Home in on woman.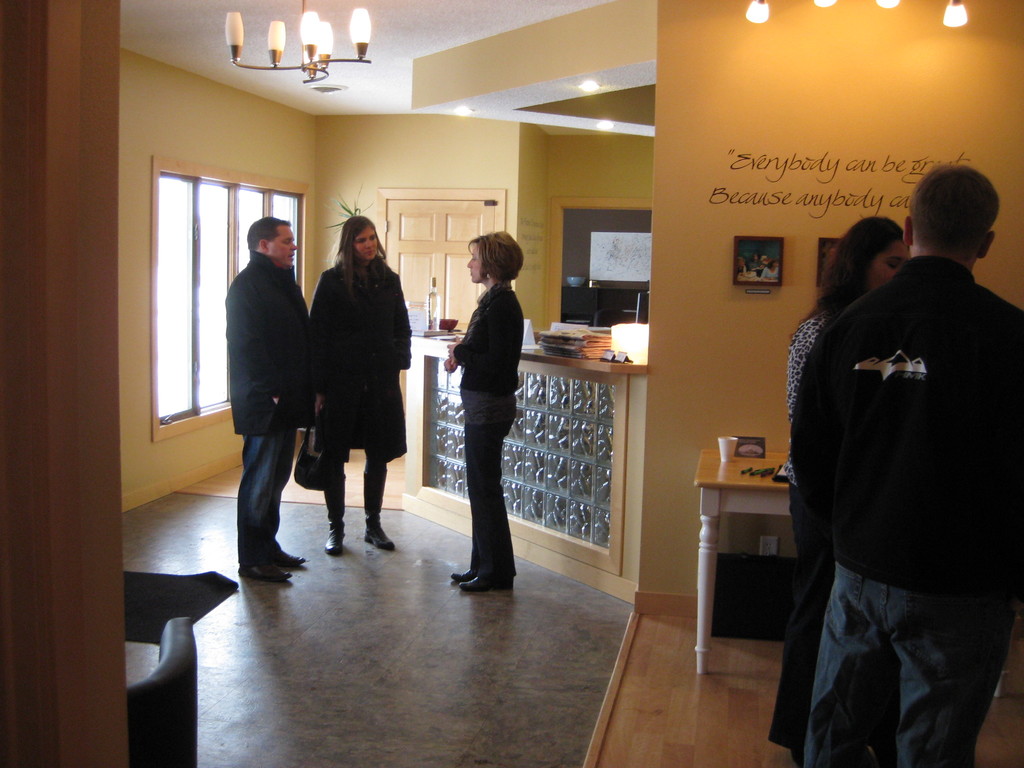
Homed in at [left=765, top=227, right=915, bottom=767].
